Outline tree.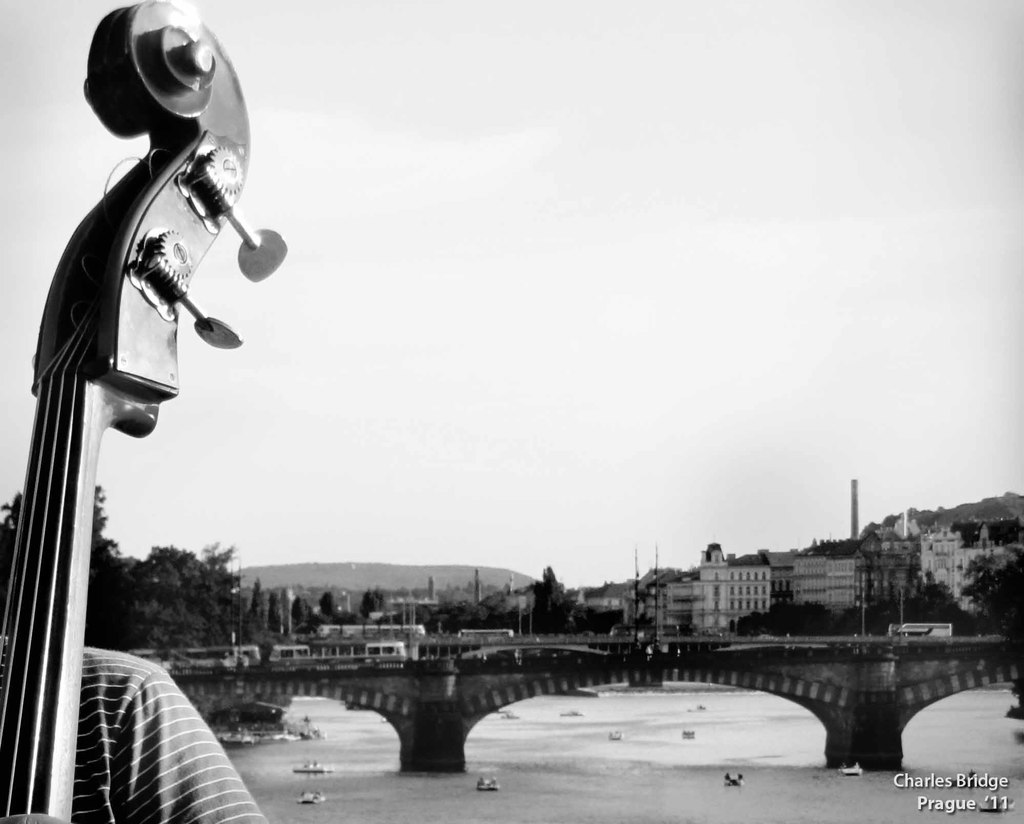
Outline: [127, 539, 203, 670].
